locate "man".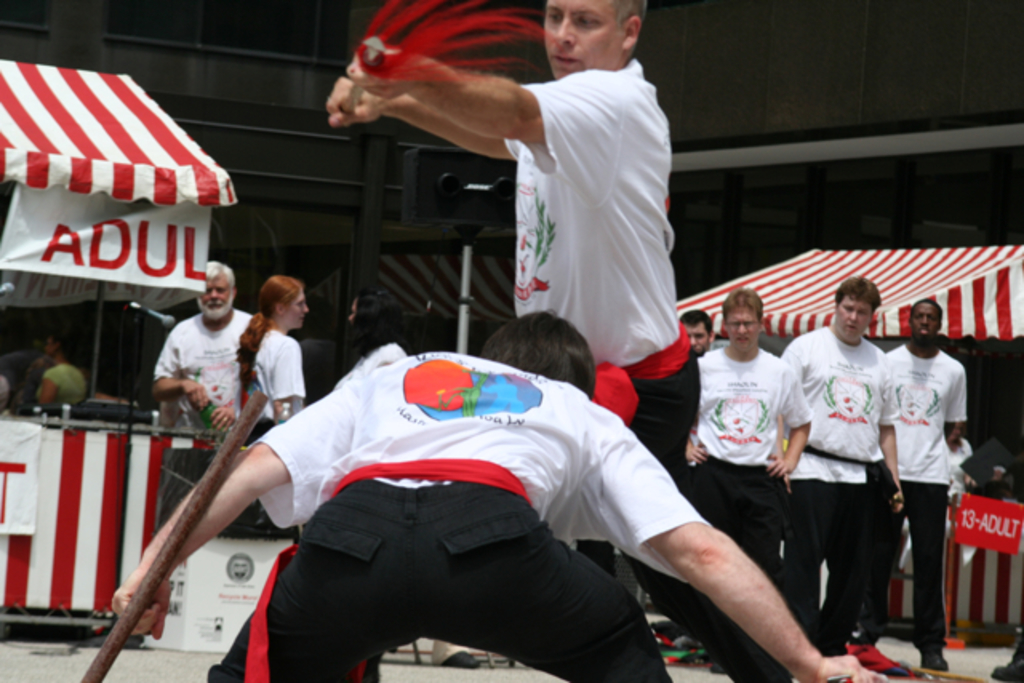
Bounding box: {"x1": 674, "y1": 306, "x2": 714, "y2": 352}.
